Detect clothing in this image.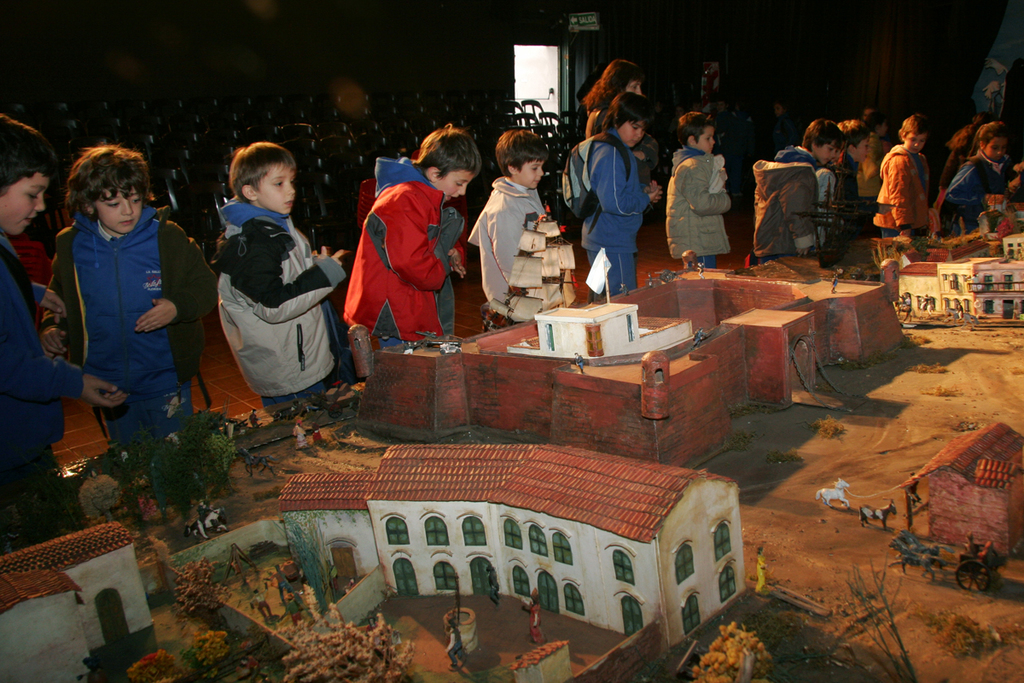
Detection: detection(0, 236, 80, 539).
